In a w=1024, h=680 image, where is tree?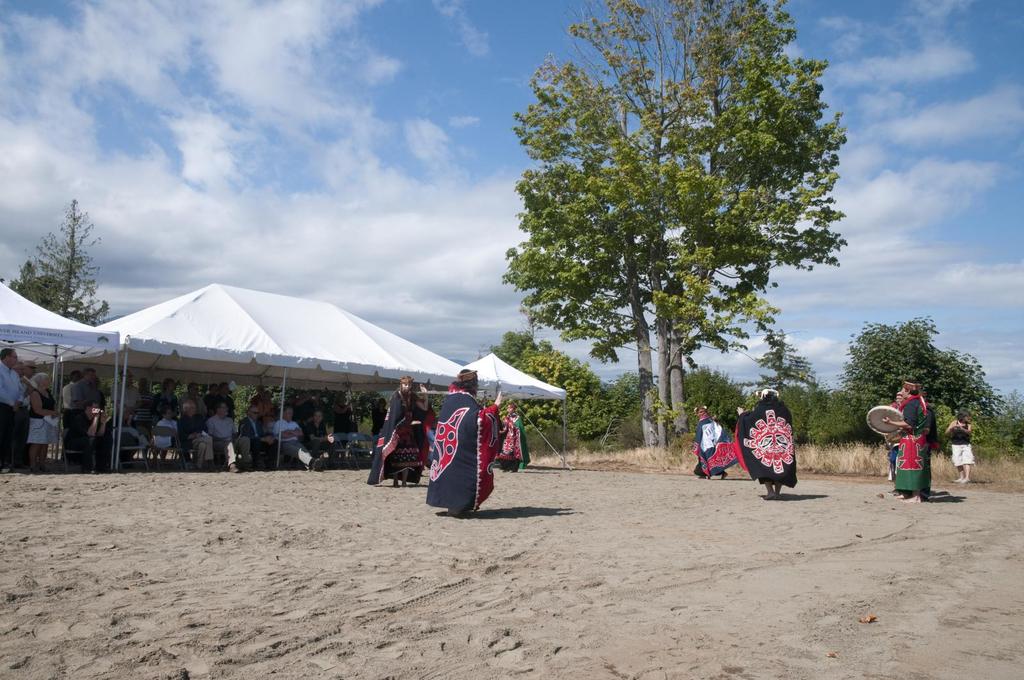
crop(836, 315, 1000, 415).
